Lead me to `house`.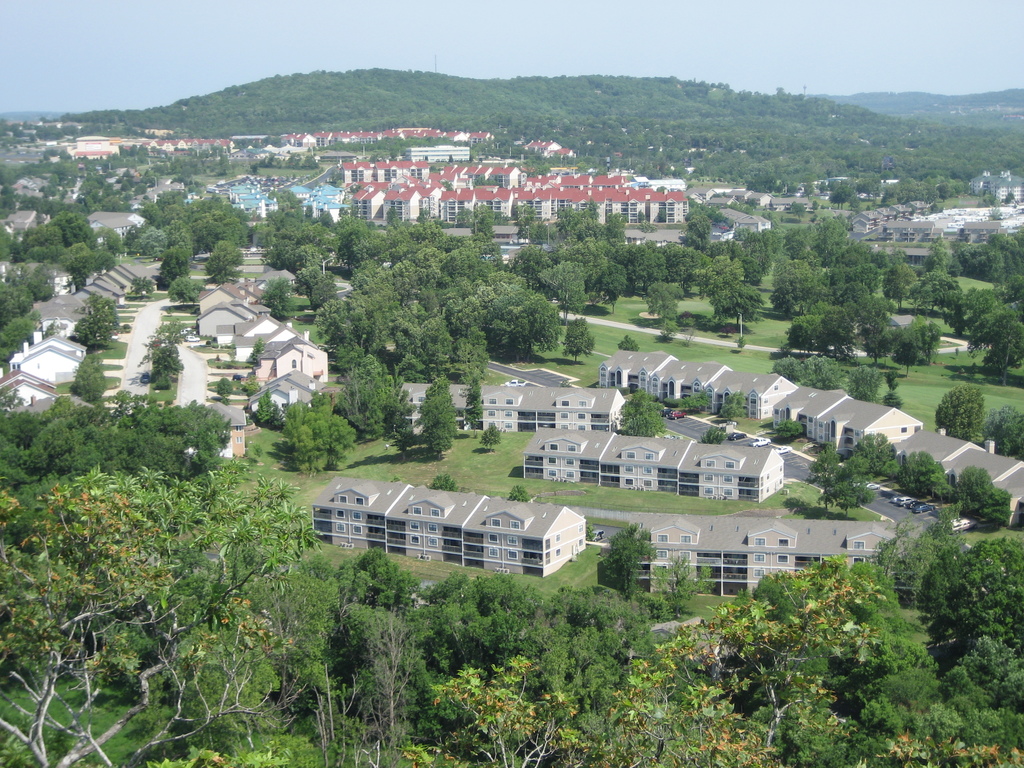
Lead to (968,166,1004,202).
